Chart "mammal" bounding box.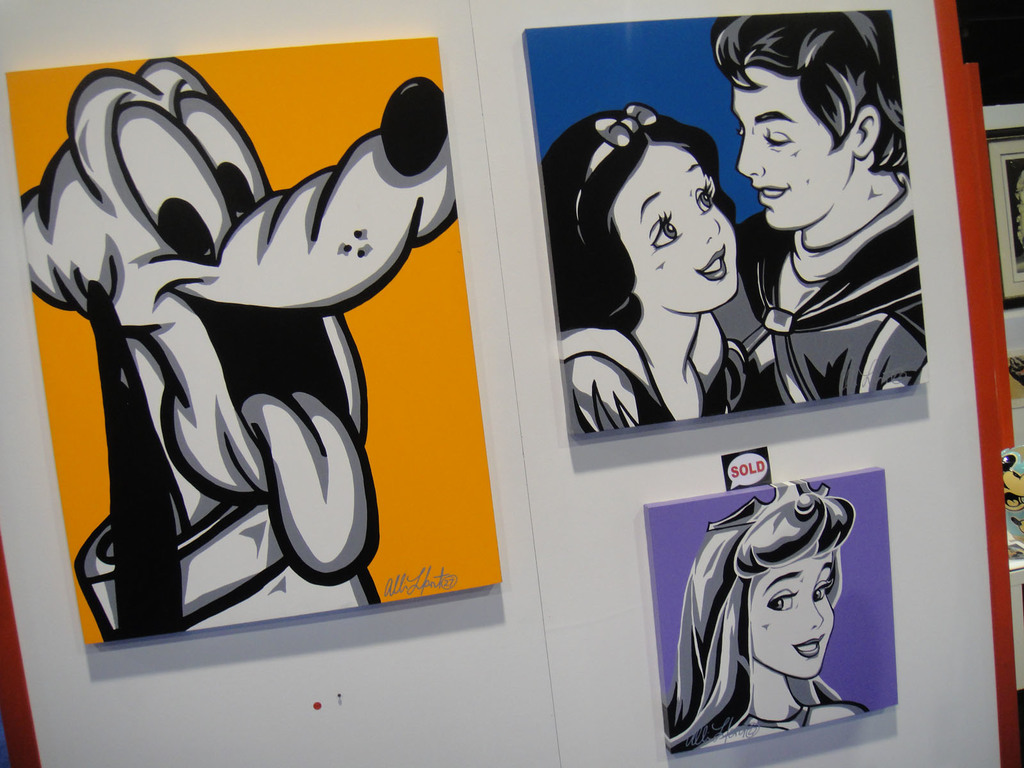
Charted: [left=676, top=482, right=885, bottom=751].
